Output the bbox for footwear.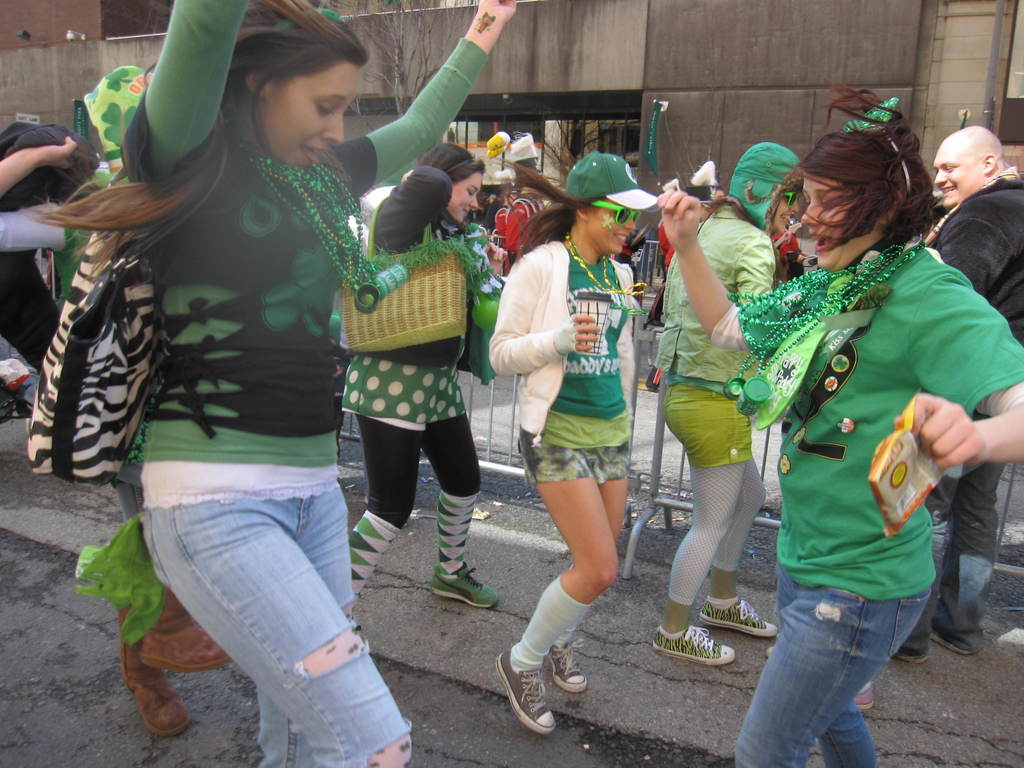
crop(697, 603, 789, 637).
